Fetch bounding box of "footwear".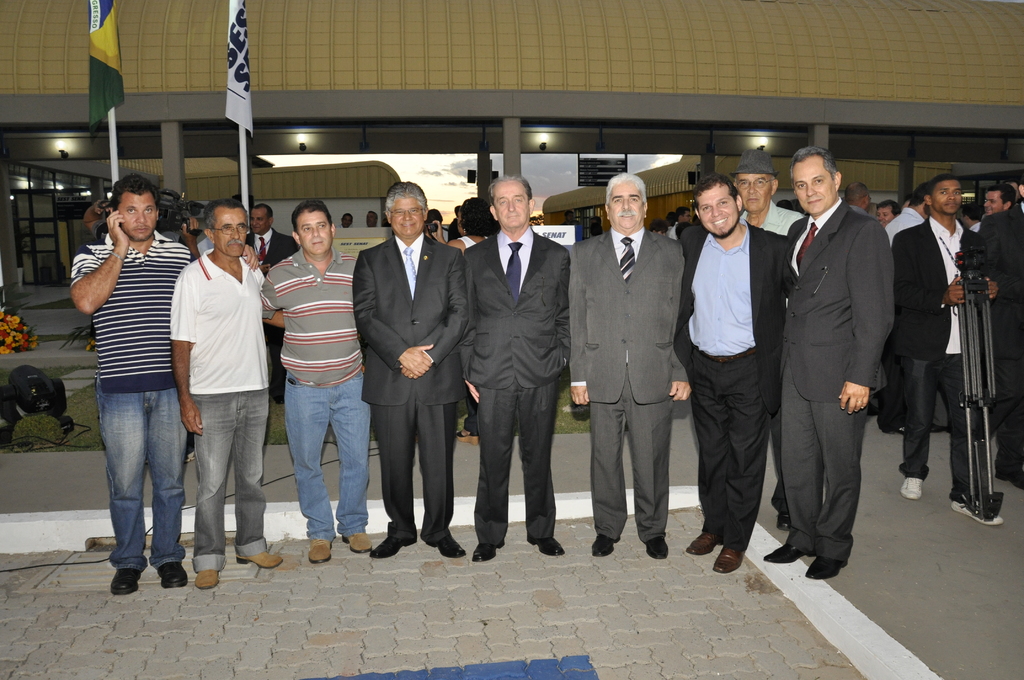
Bbox: 157,562,190,587.
